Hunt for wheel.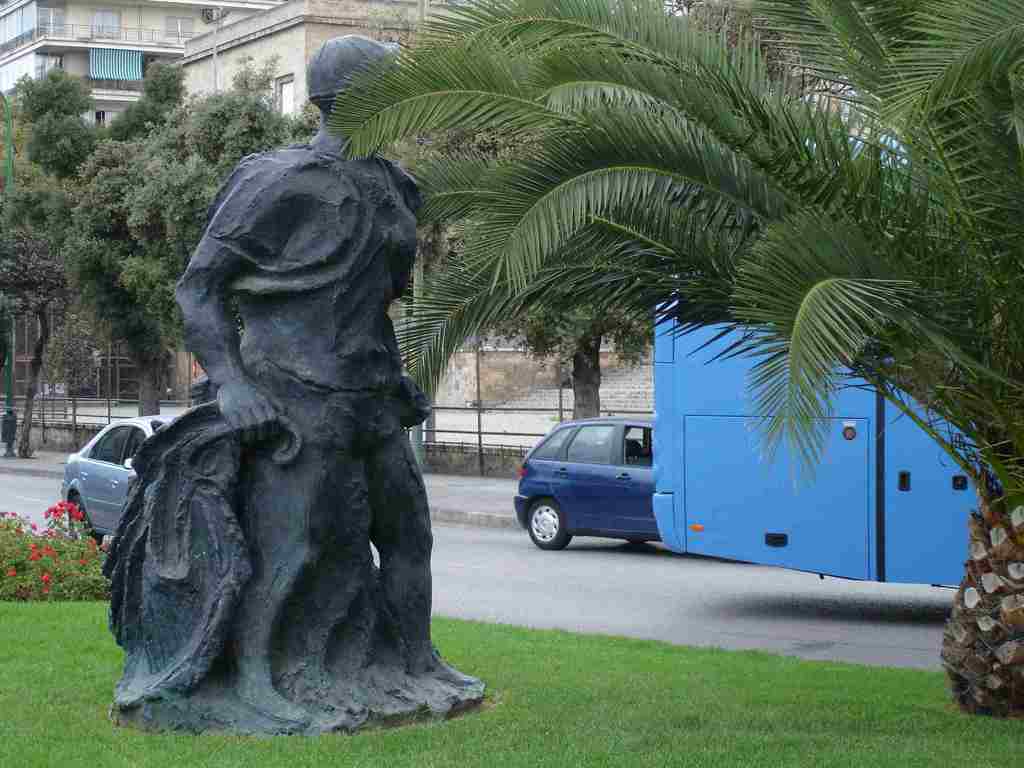
Hunted down at detection(520, 495, 583, 561).
